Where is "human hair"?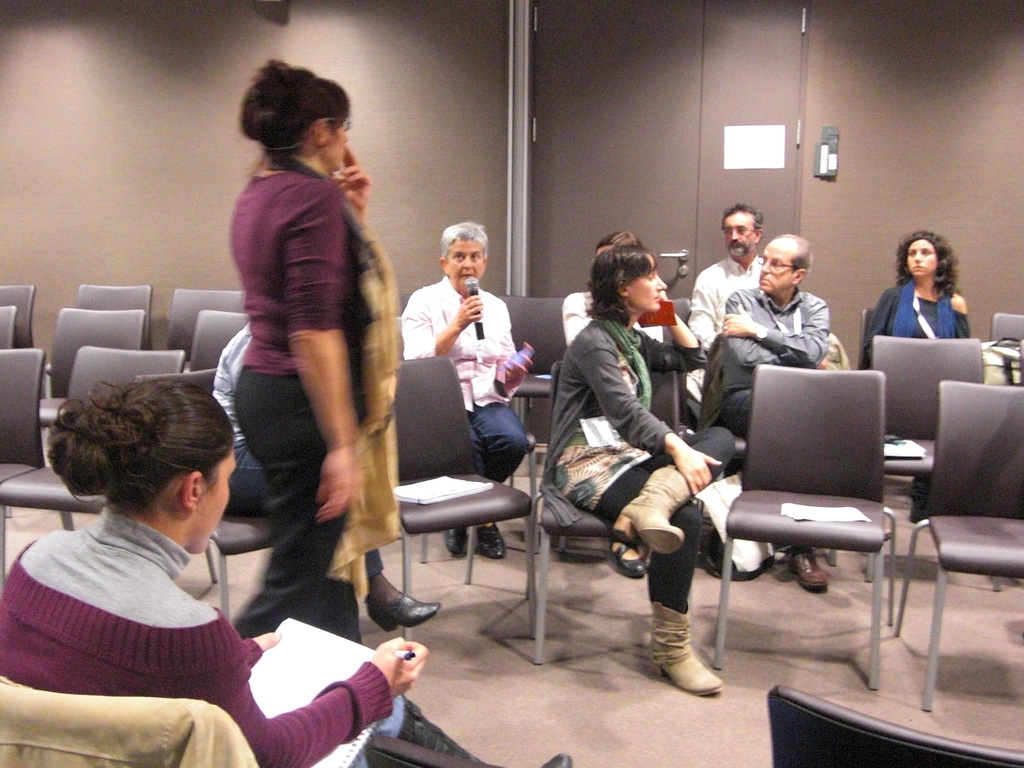
{"x1": 235, "y1": 57, "x2": 349, "y2": 171}.
